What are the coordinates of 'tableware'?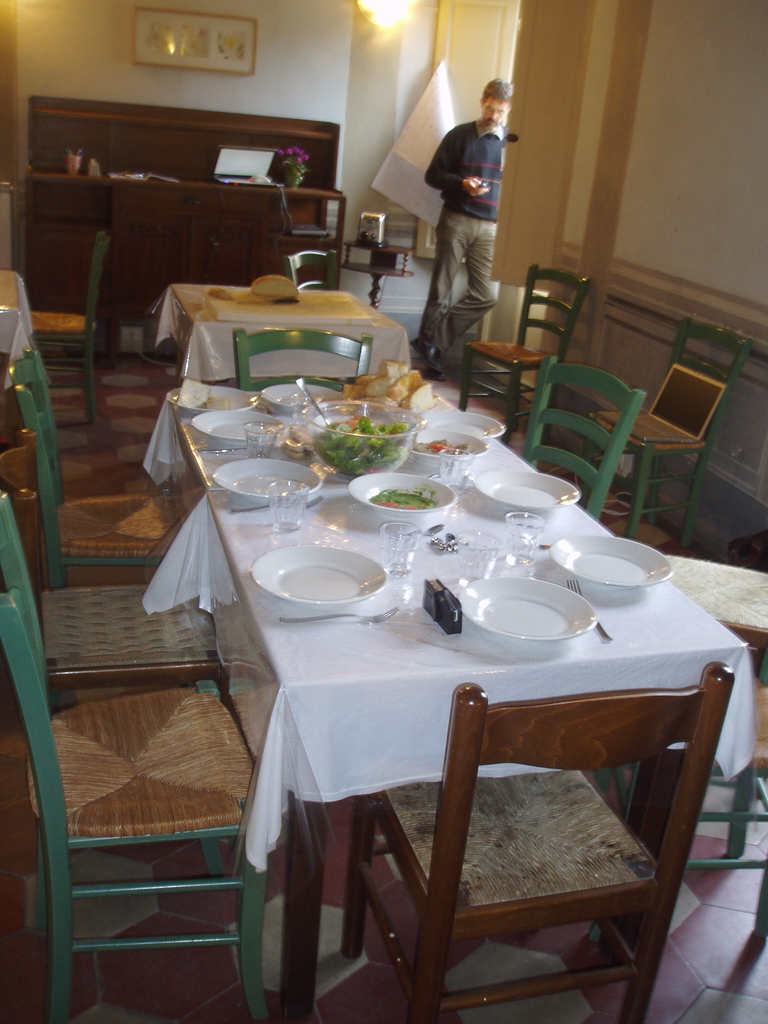
Rect(298, 378, 336, 429).
